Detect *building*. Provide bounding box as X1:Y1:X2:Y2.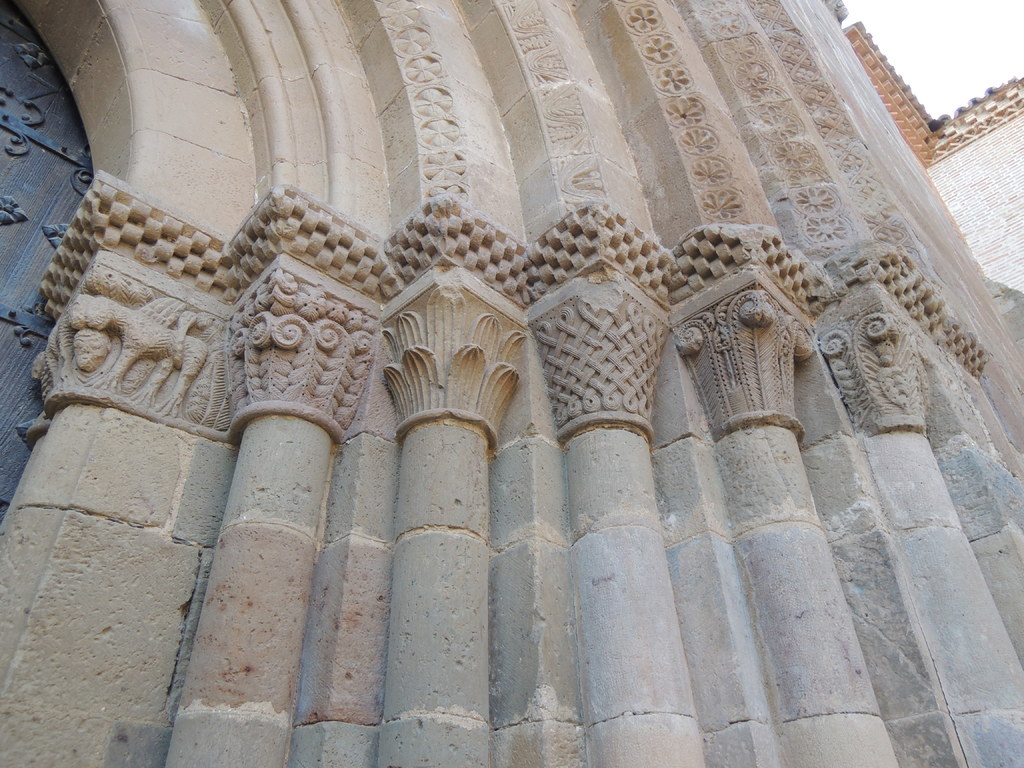
0:0:1023:767.
